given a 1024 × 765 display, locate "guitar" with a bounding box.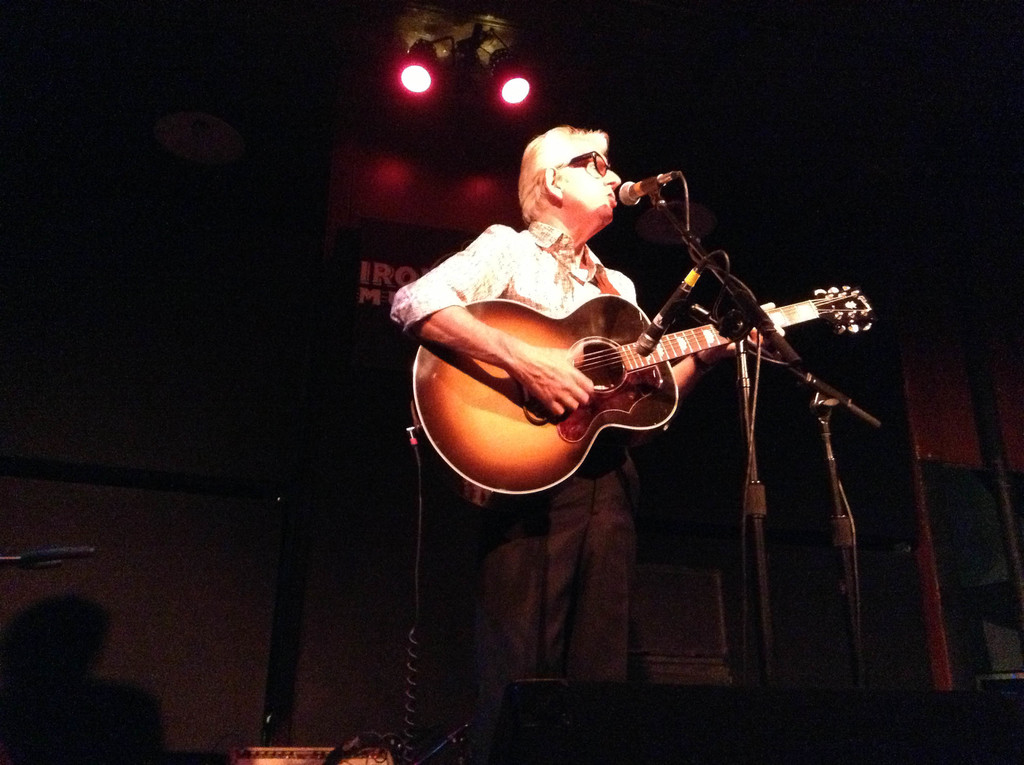
Located: 407:281:877:509.
